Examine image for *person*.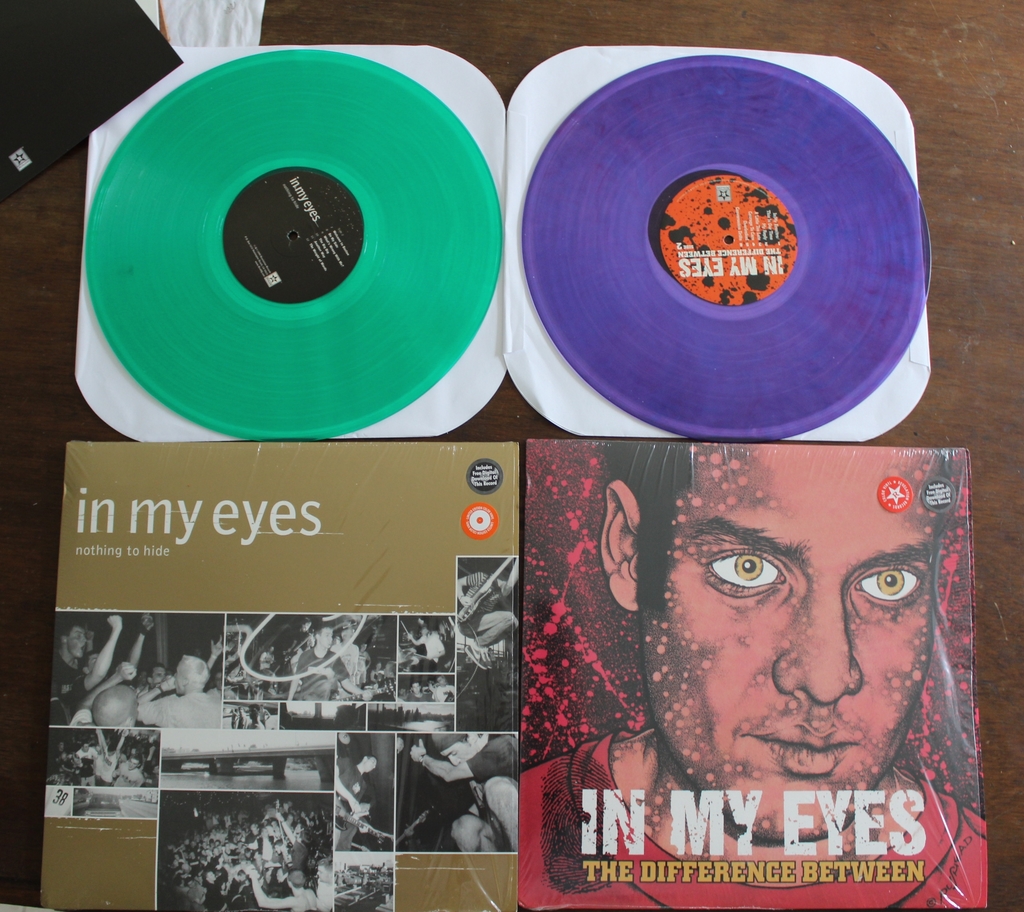
Examination result: <region>45, 614, 126, 728</region>.
